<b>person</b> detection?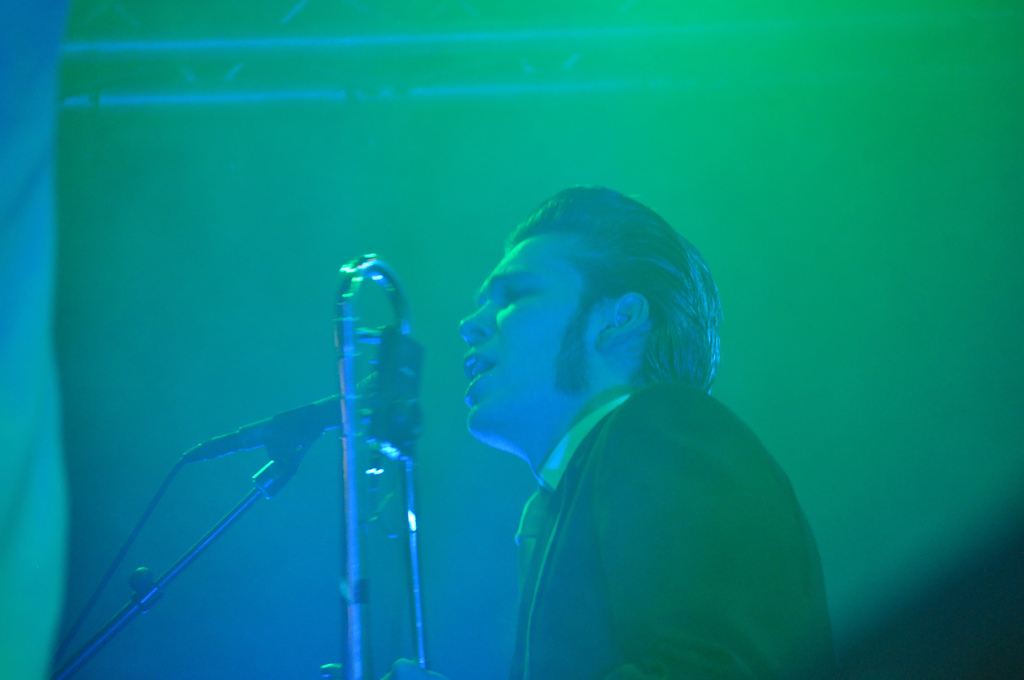
box=[460, 185, 838, 679]
